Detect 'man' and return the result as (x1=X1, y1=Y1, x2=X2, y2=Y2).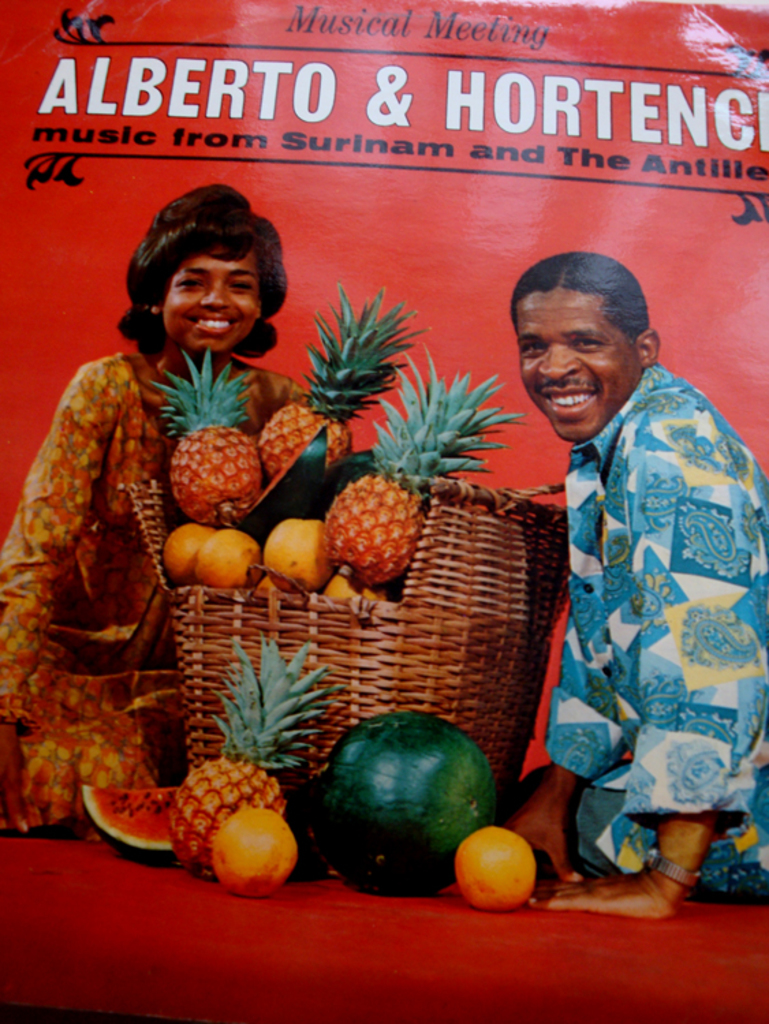
(x1=490, y1=258, x2=768, y2=949).
